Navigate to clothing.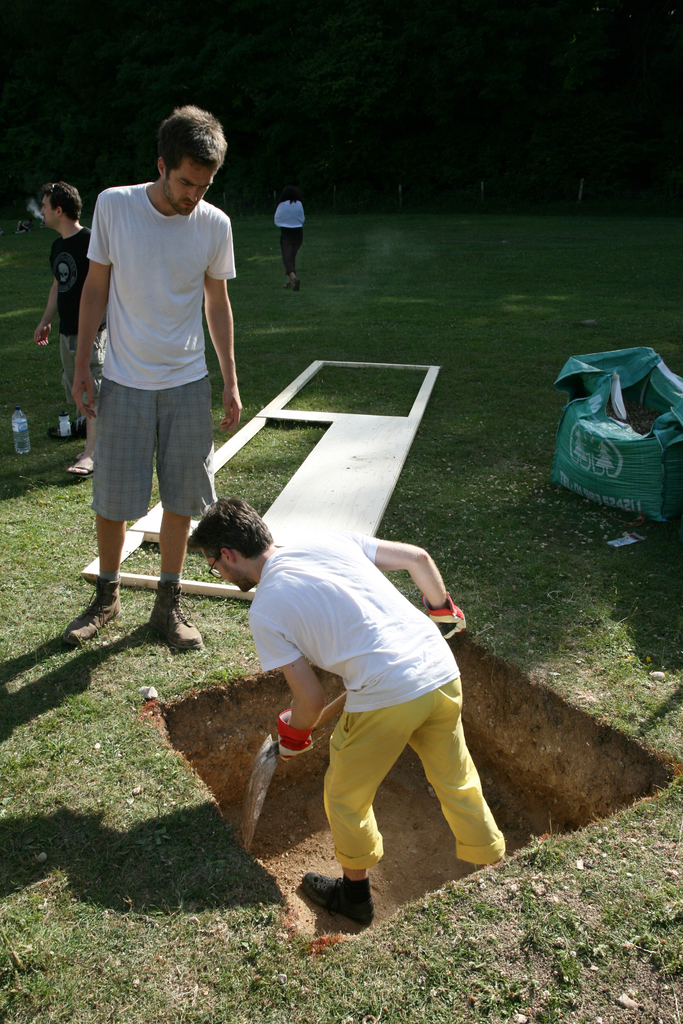
Navigation target: rect(78, 131, 231, 542).
